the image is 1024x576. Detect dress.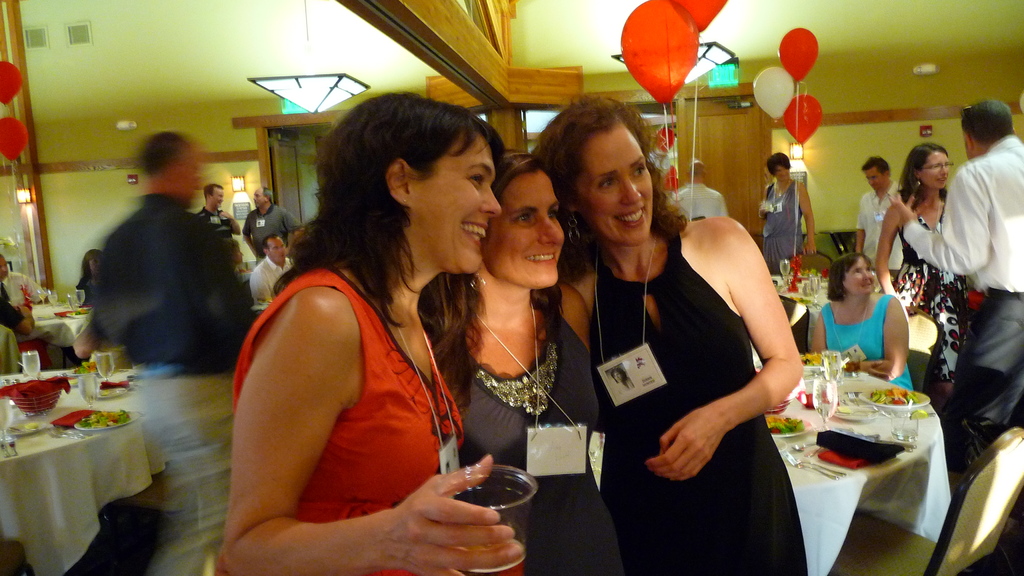
Detection: {"left": 895, "top": 209, "right": 982, "bottom": 389}.
